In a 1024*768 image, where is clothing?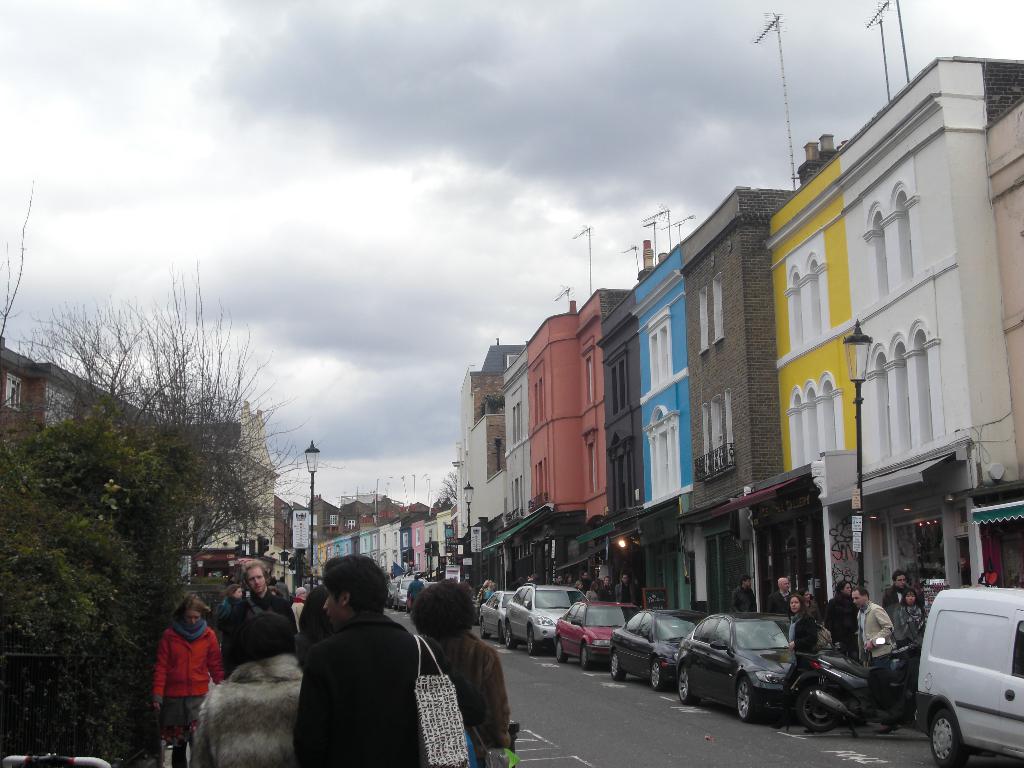
bbox=(287, 596, 303, 614).
